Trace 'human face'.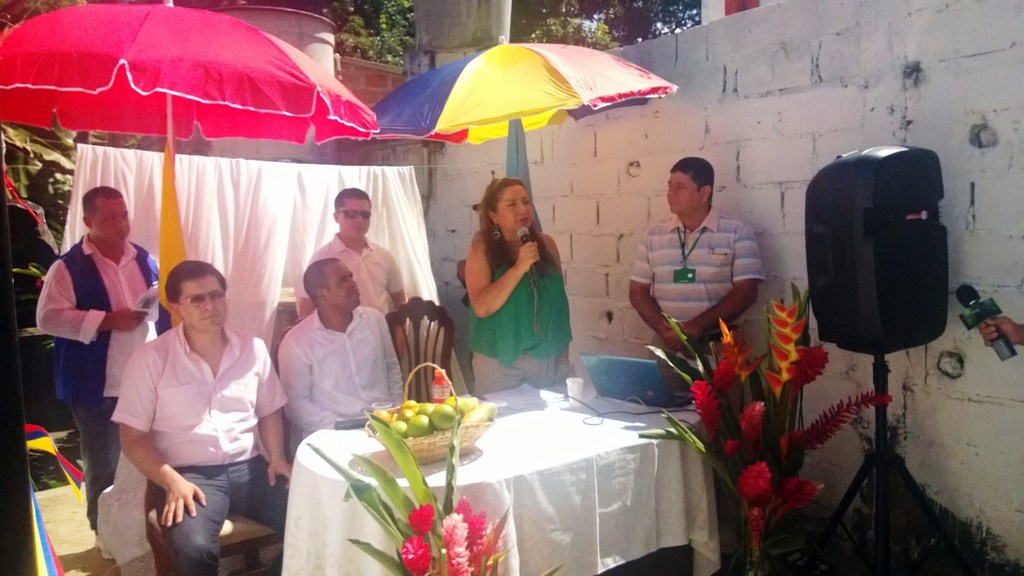
Traced to detection(94, 196, 133, 244).
